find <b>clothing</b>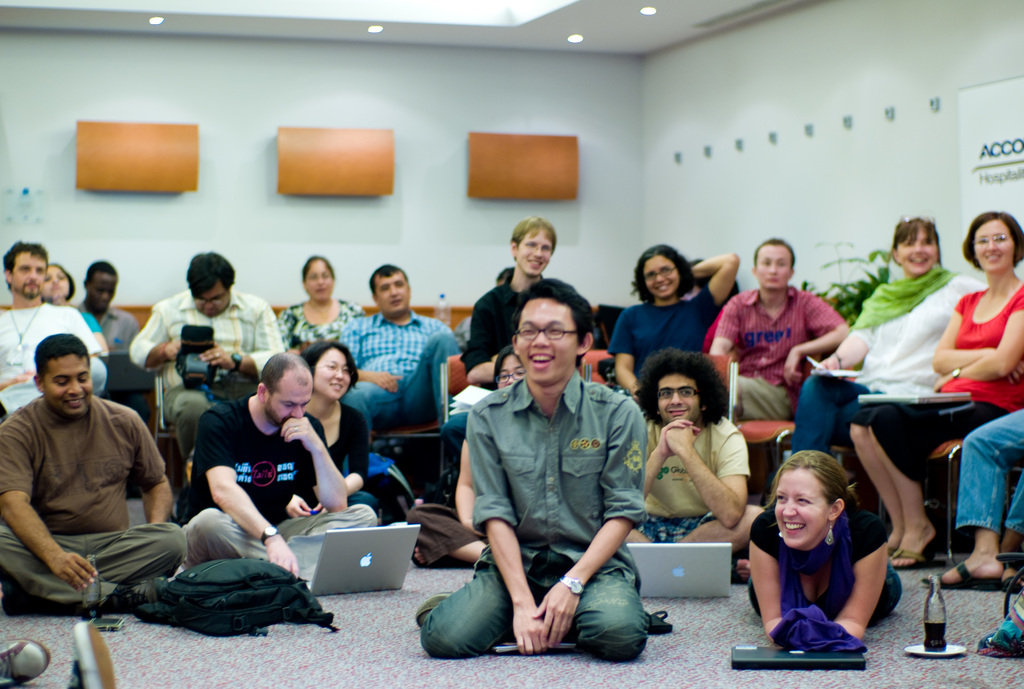
956 411 1023 539
